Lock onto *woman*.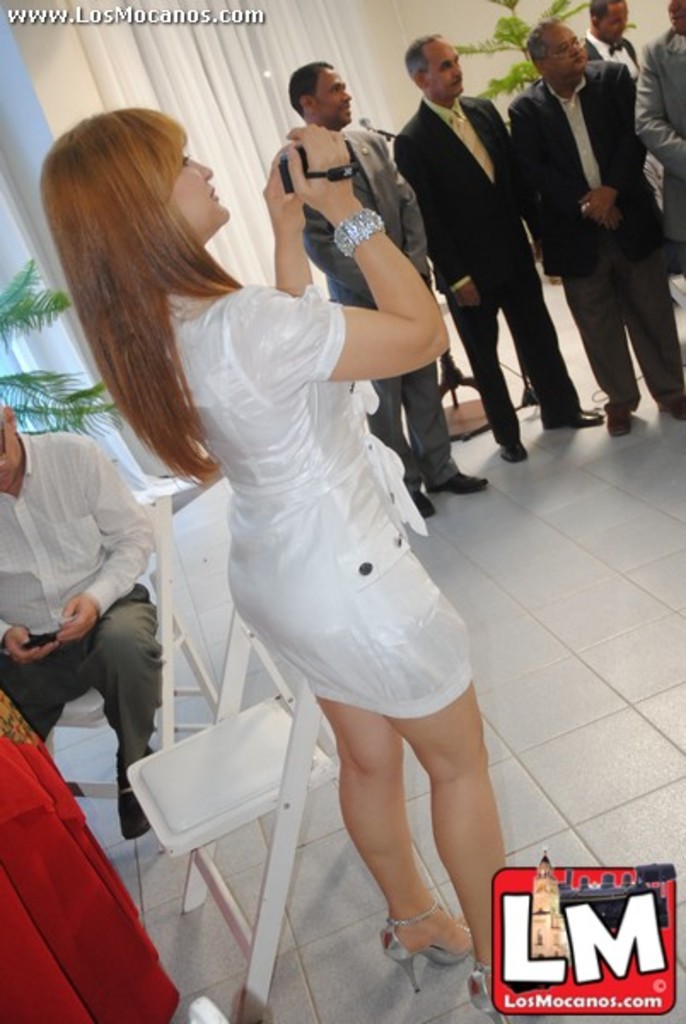
Locked: (x1=36, y1=106, x2=503, y2=1022).
